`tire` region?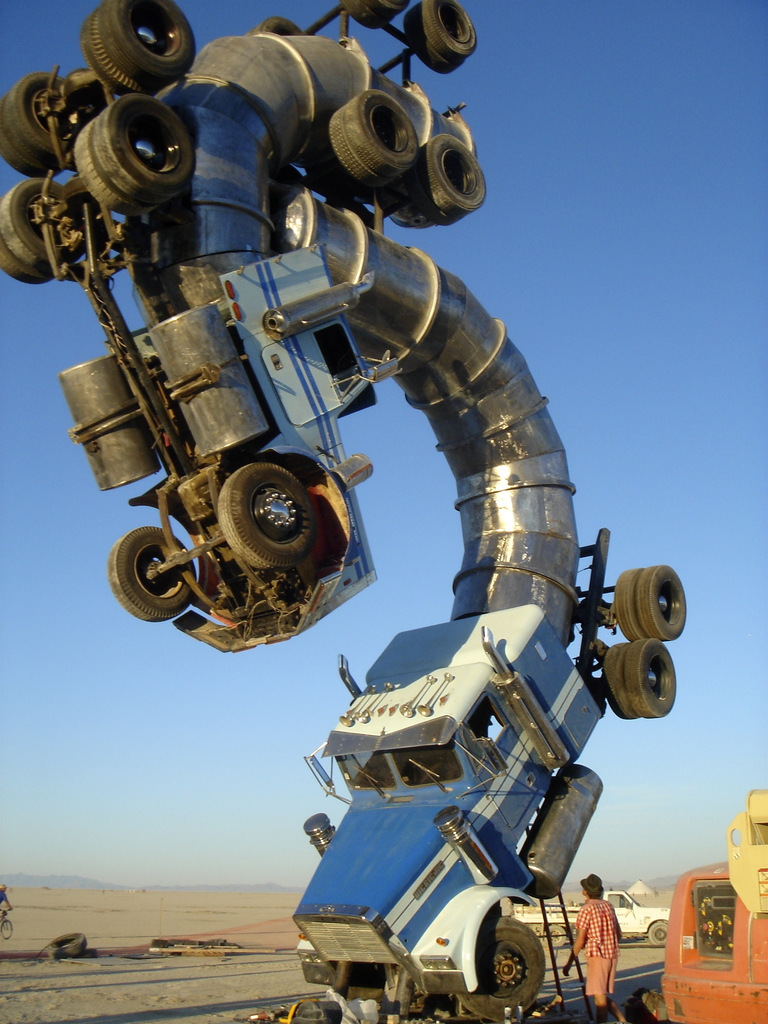
bbox(97, 92, 193, 197)
